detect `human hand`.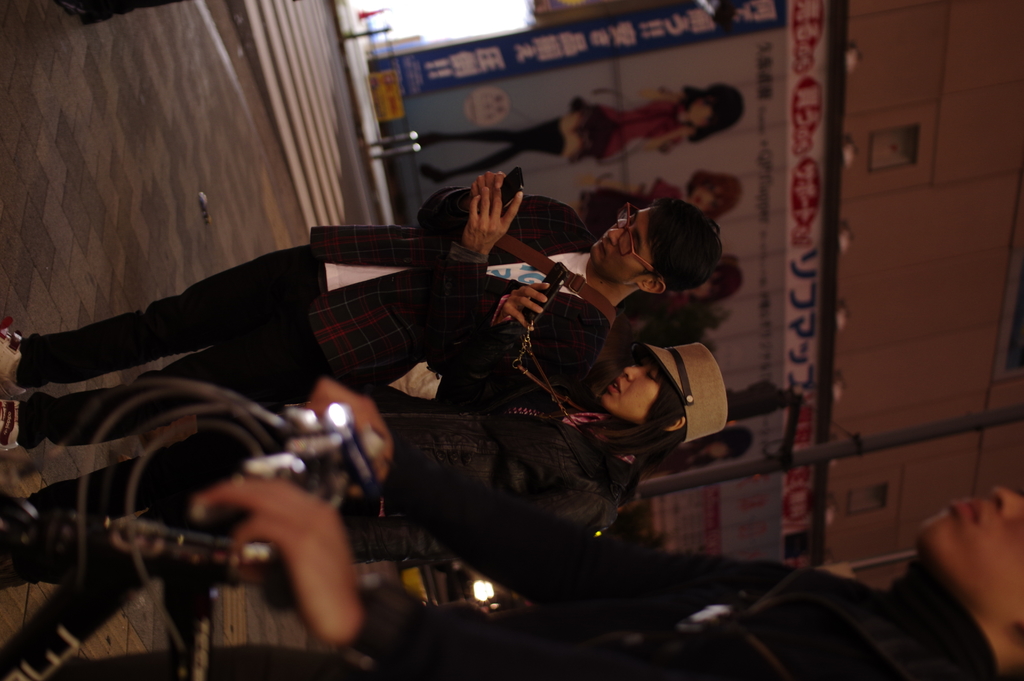
Detected at 492/281/548/330.
